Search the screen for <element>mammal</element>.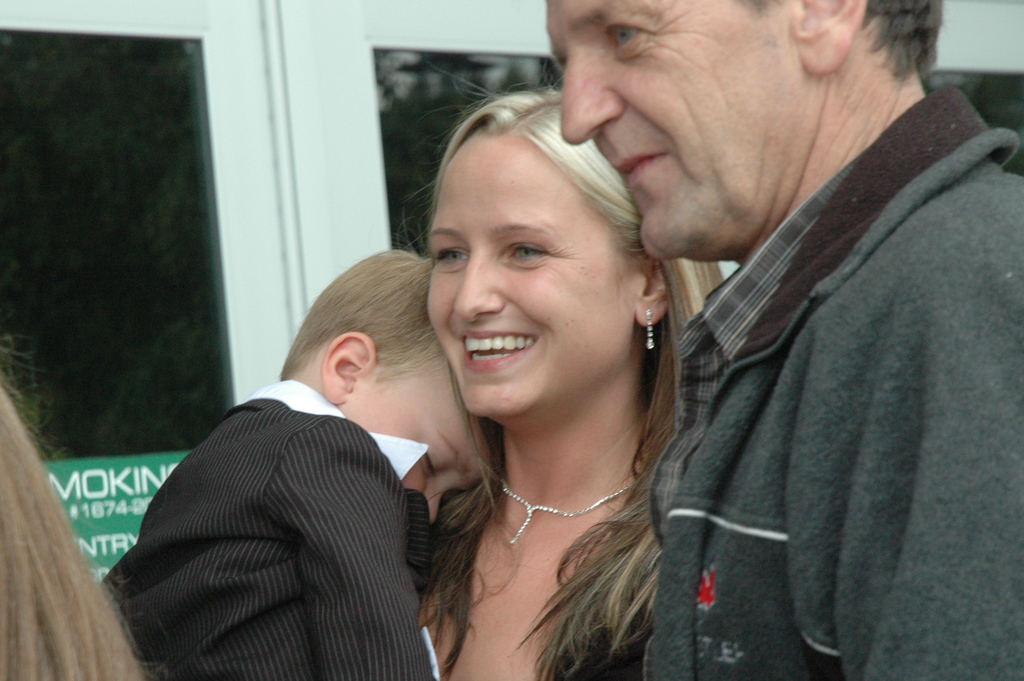
Found at <region>0, 334, 172, 680</region>.
